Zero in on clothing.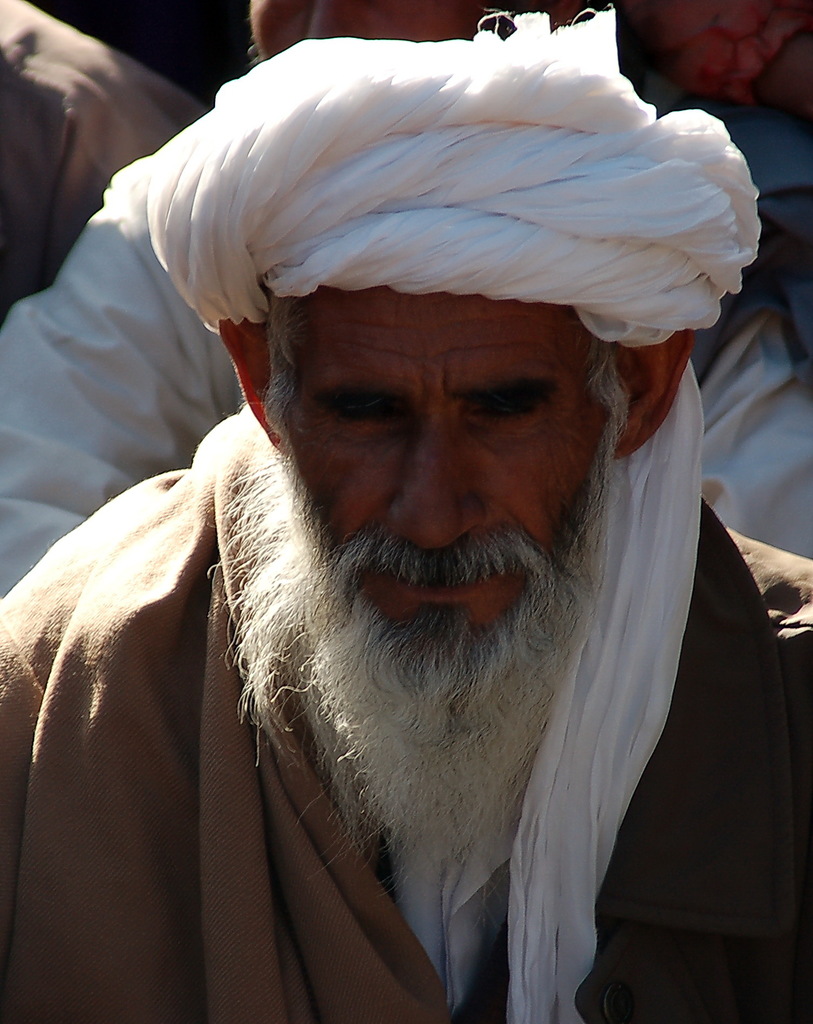
Zeroed in: pyautogui.locateOnScreen(0, 154, 812, 599).
